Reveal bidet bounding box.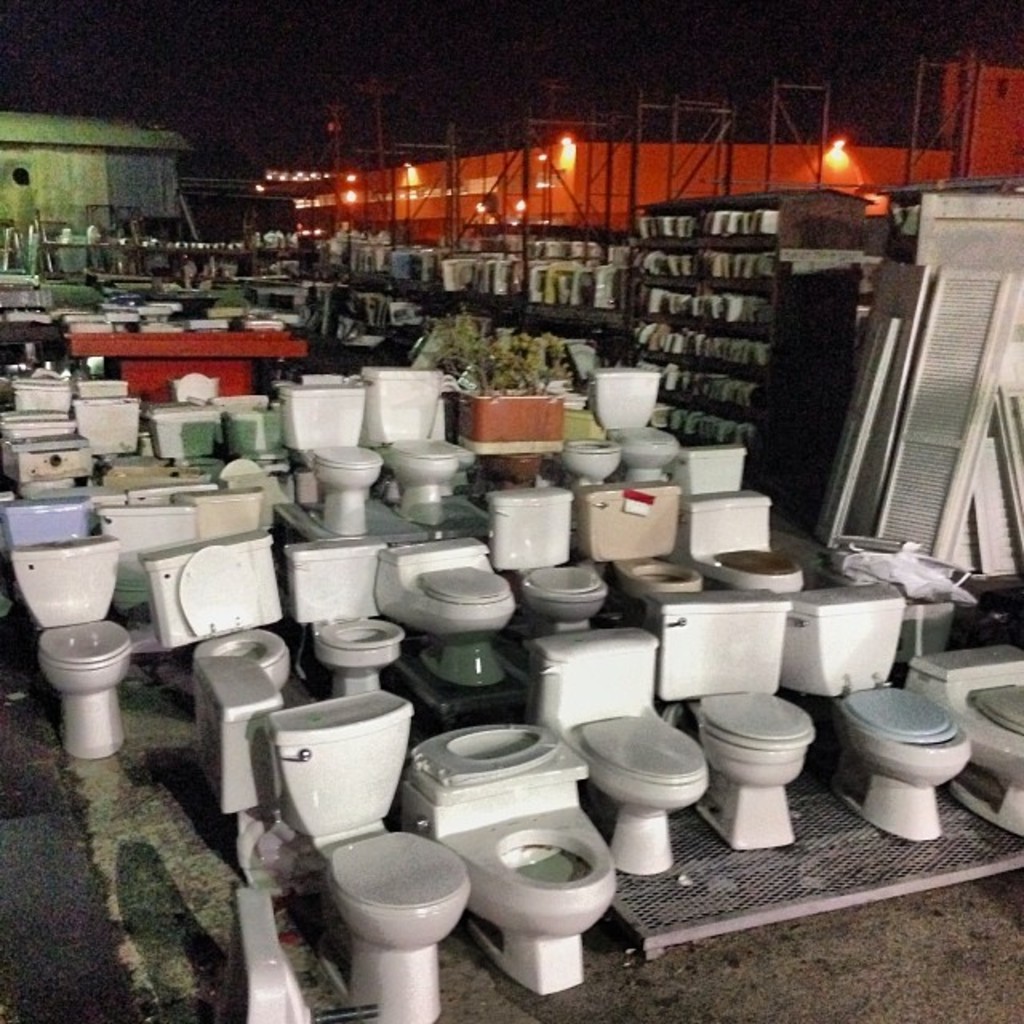
Revealed: 398:730:616:992.
